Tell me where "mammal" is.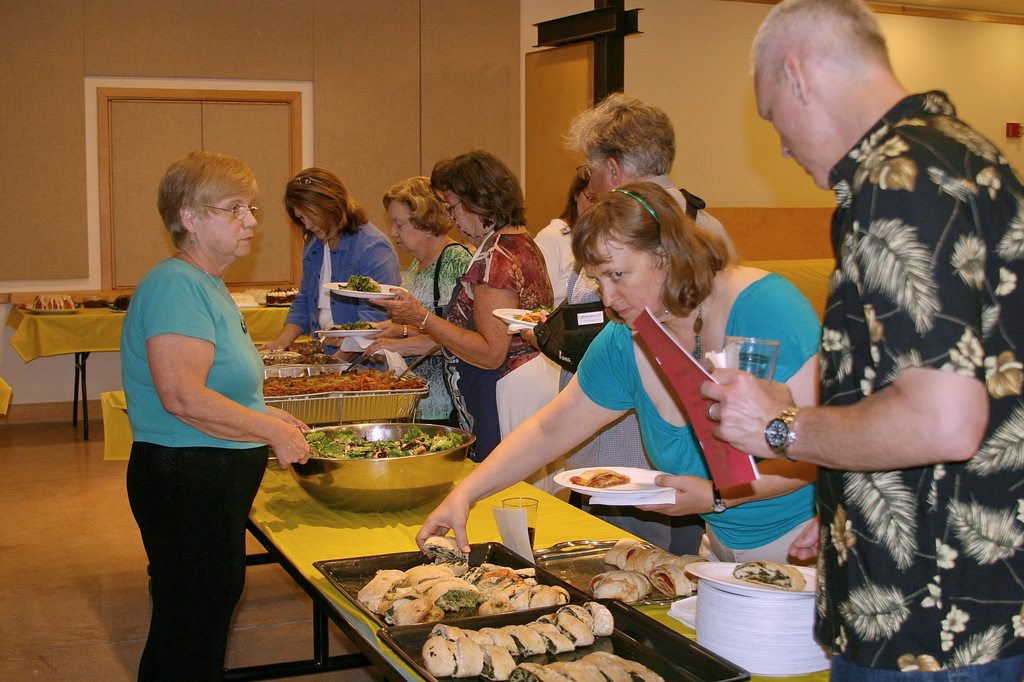
"mammal" is at bbox=(118, 150, 309, 681).
